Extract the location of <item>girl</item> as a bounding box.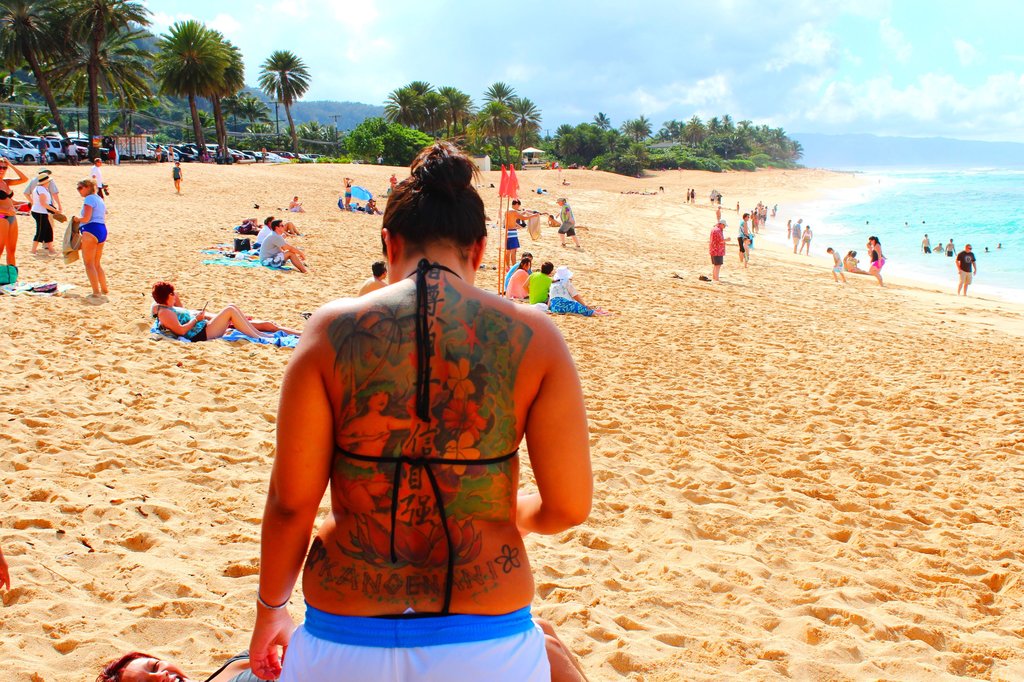
pyautogui.locateOnScreen(95, 621, 594, 681).
